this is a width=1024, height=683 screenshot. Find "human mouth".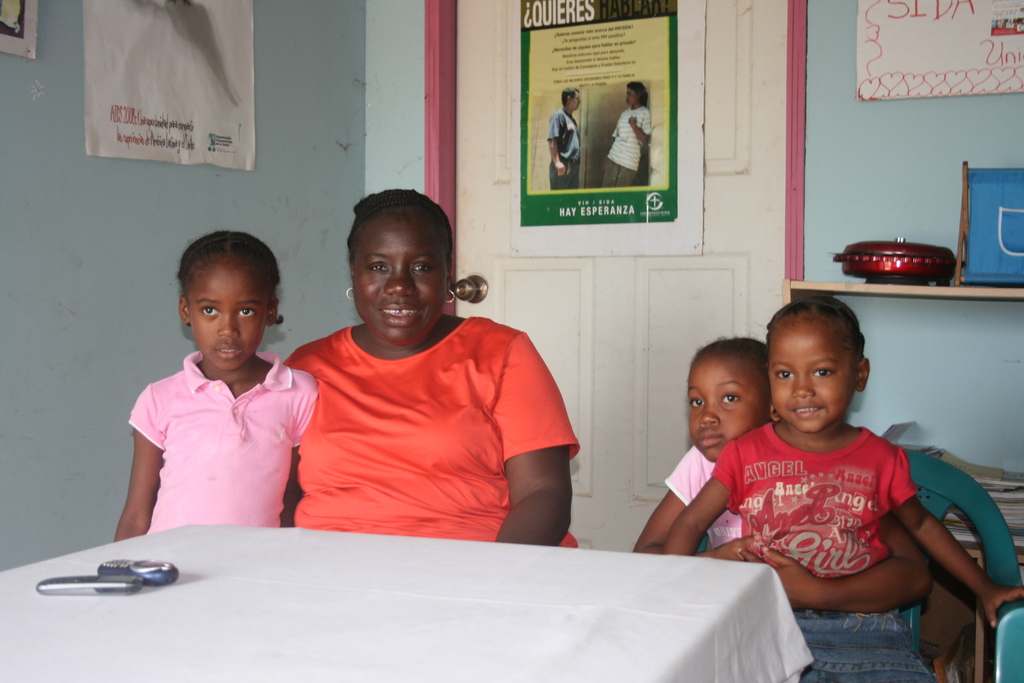
Bounding box: box=[790, 404, 828, 420].
